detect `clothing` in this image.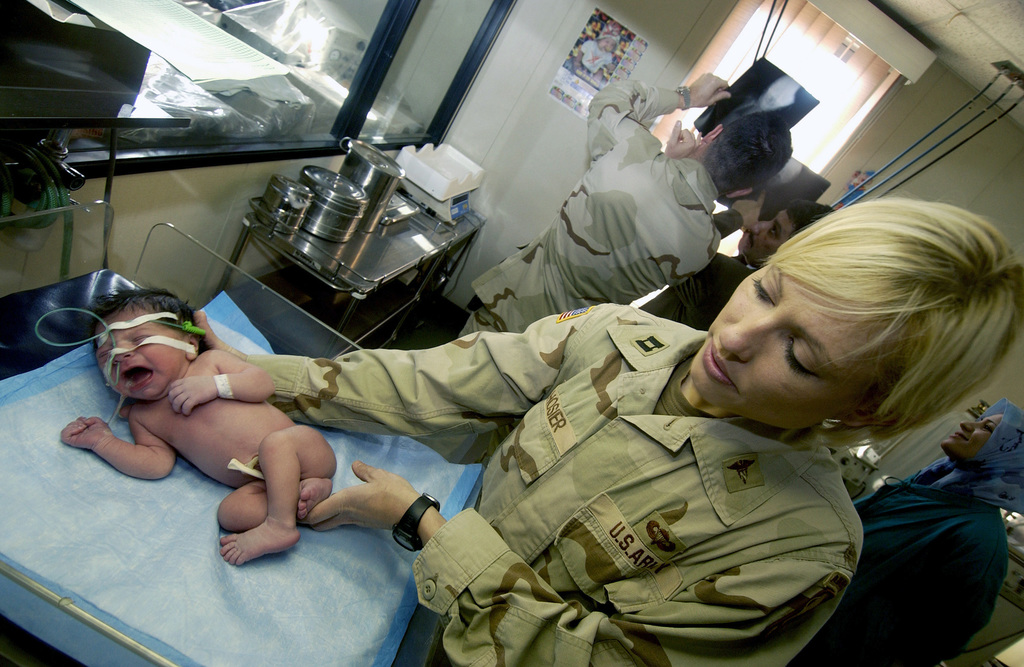
Detection: 459/83/723/337.
